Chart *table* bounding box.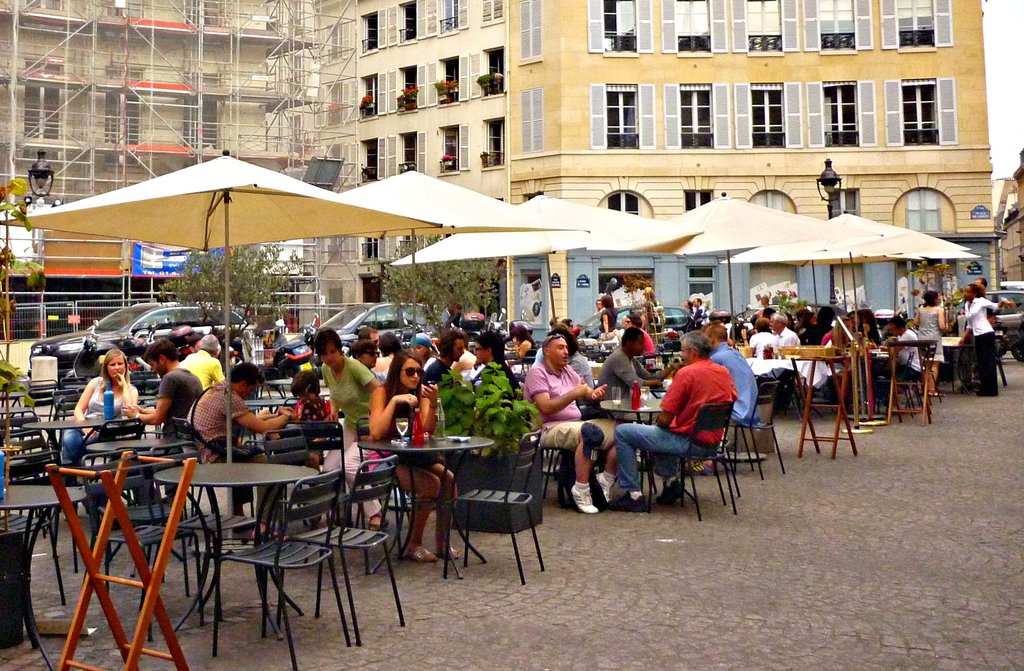
Charted: BBox(35, 407, 140, 462).
